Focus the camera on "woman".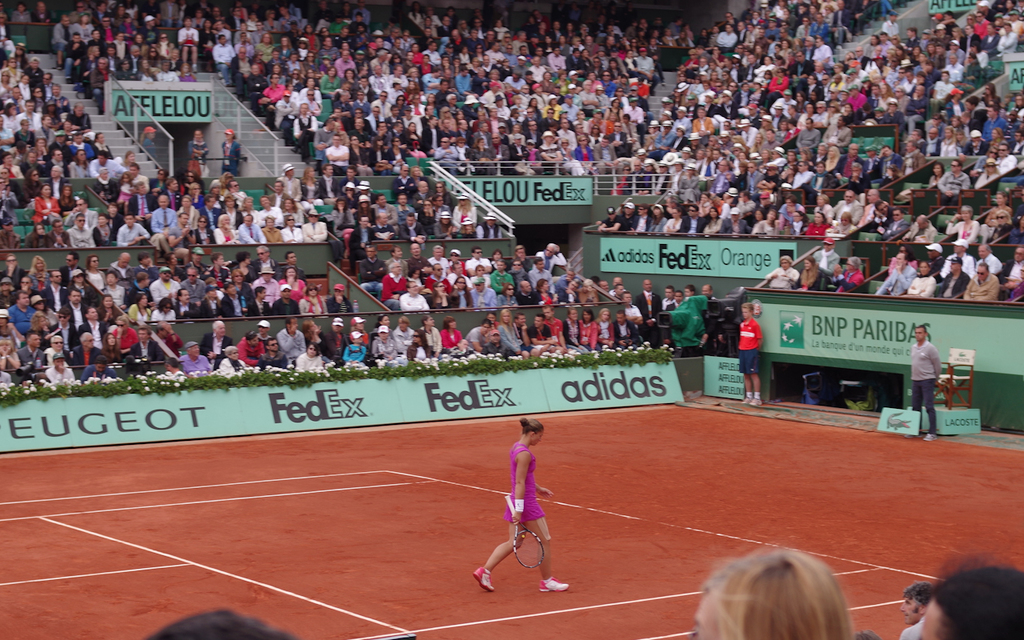
Focus region: locate(752, 208, 766, 232).
